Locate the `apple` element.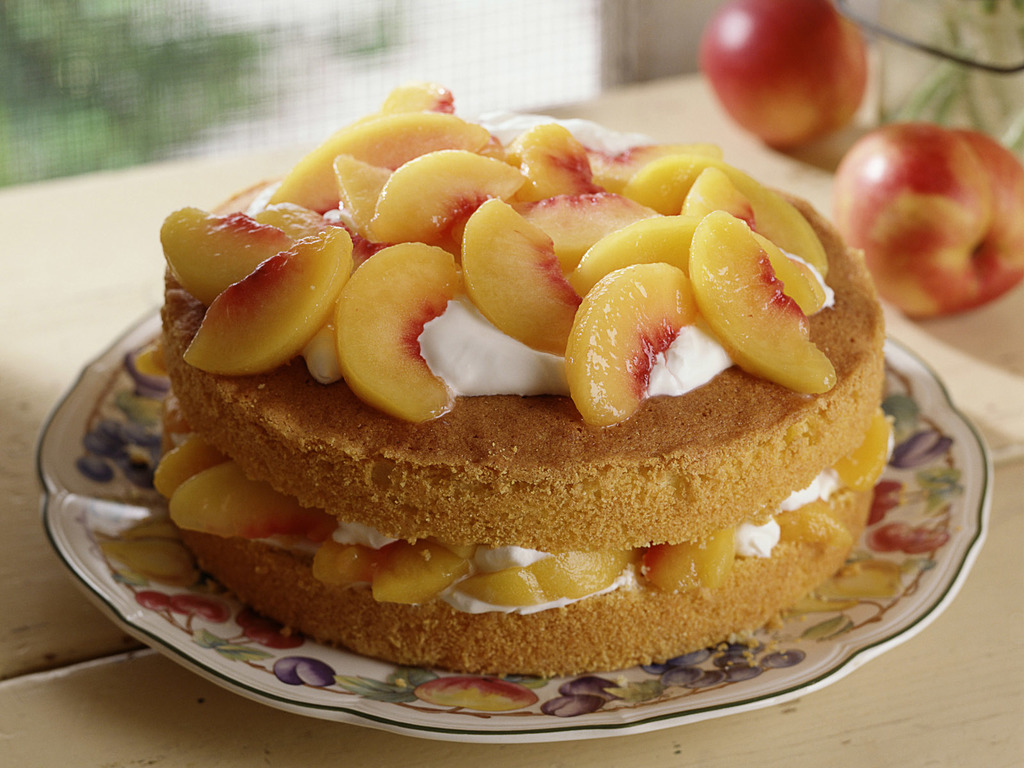
Element bbox: 827,120,1023,324.
